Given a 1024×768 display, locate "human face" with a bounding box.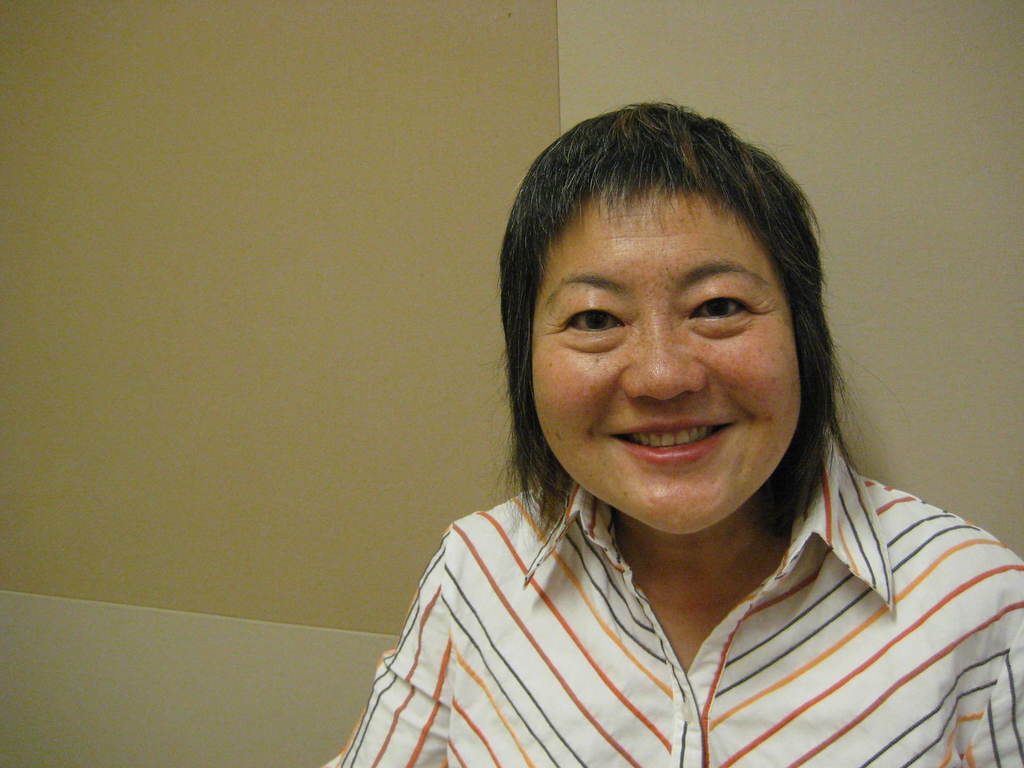
Located: [538, 196, 802, 539].
